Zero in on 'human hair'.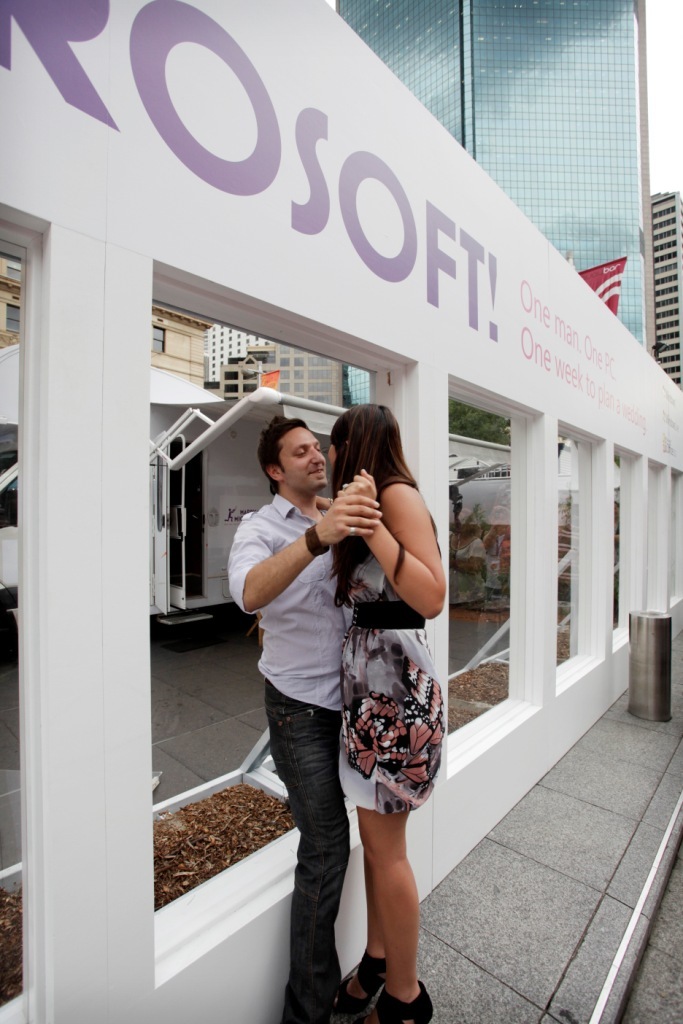
Zeroed in: bbox=[331, 399, 407, 509].
